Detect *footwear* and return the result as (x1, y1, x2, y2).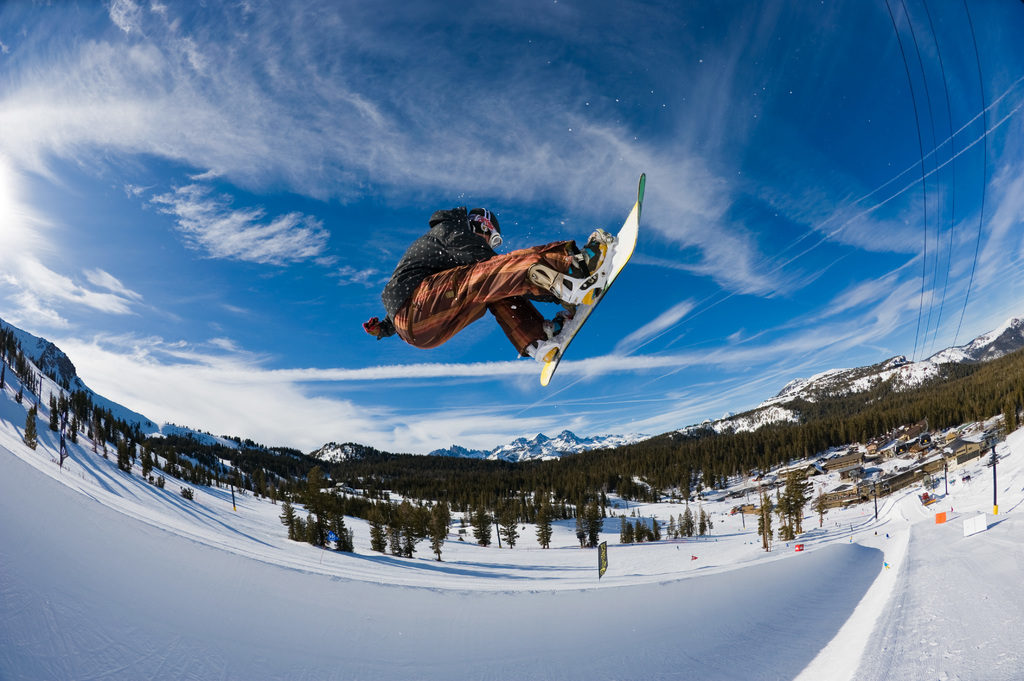
(561, 239, 611, 288).
